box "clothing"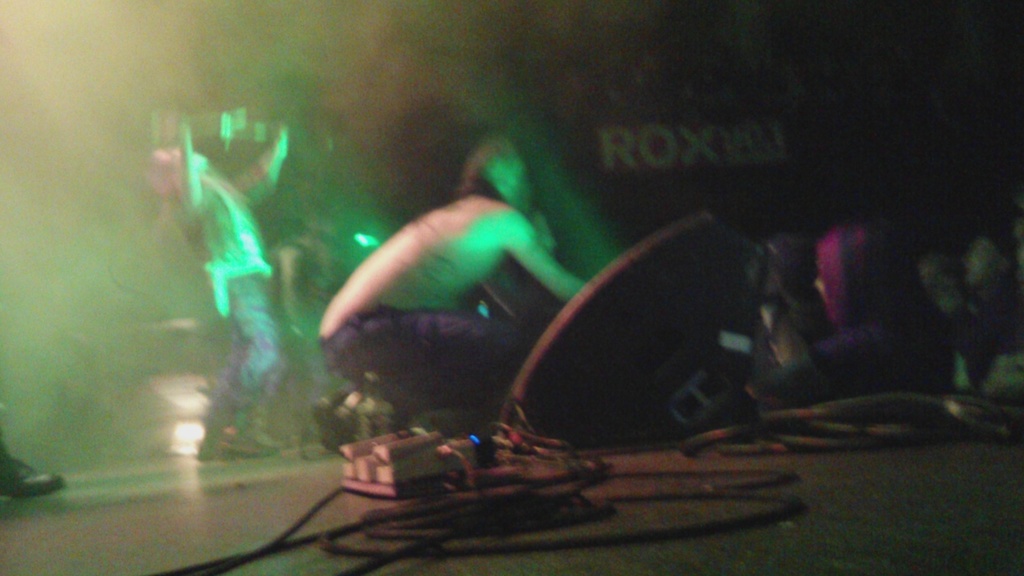
left=171, top=170, right=278, bottom=435
